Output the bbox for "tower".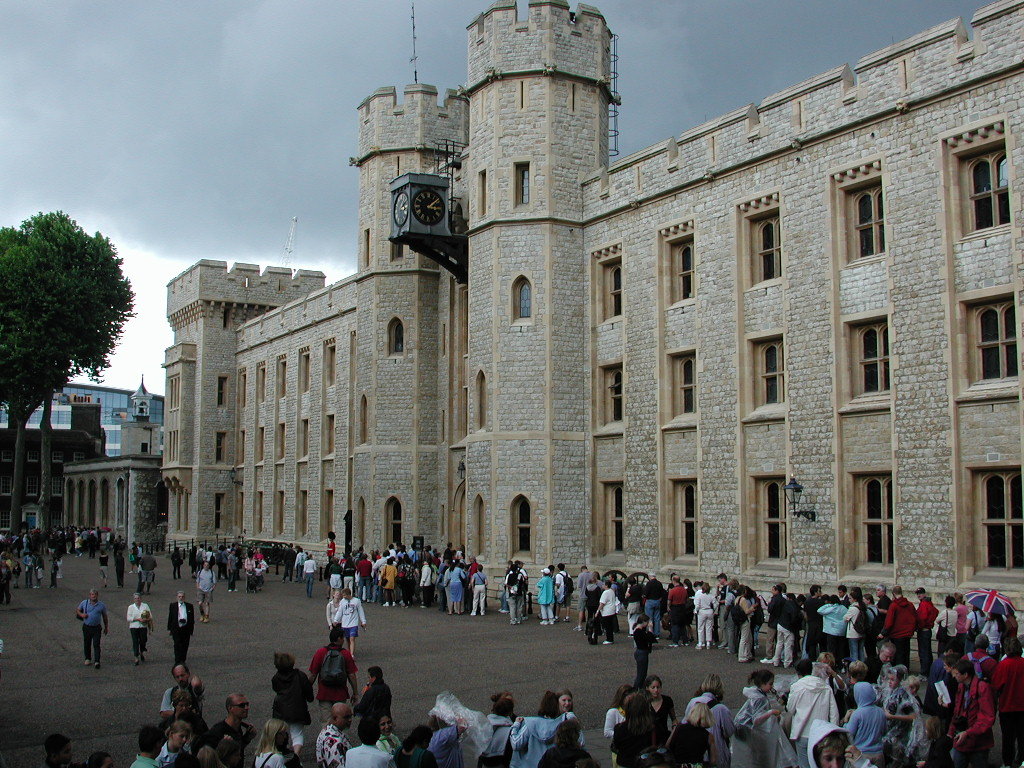
locate(154, 0, 1023, 606).
